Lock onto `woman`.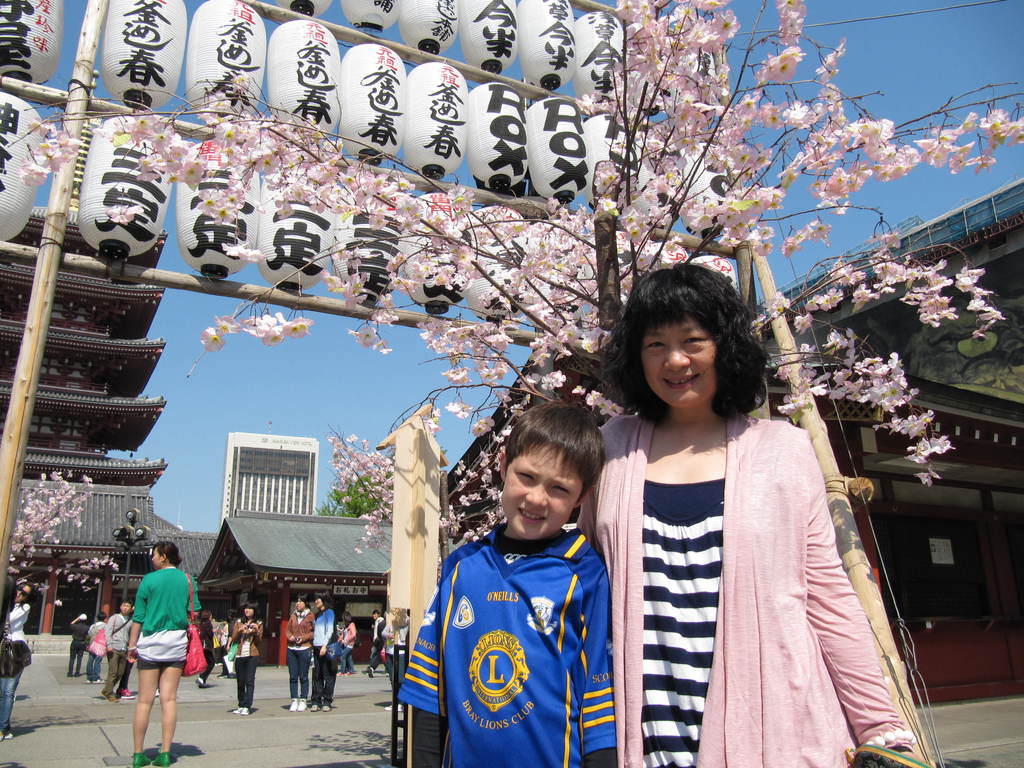
Locked: x1=128, y1=540, x2=206, y2=767.
